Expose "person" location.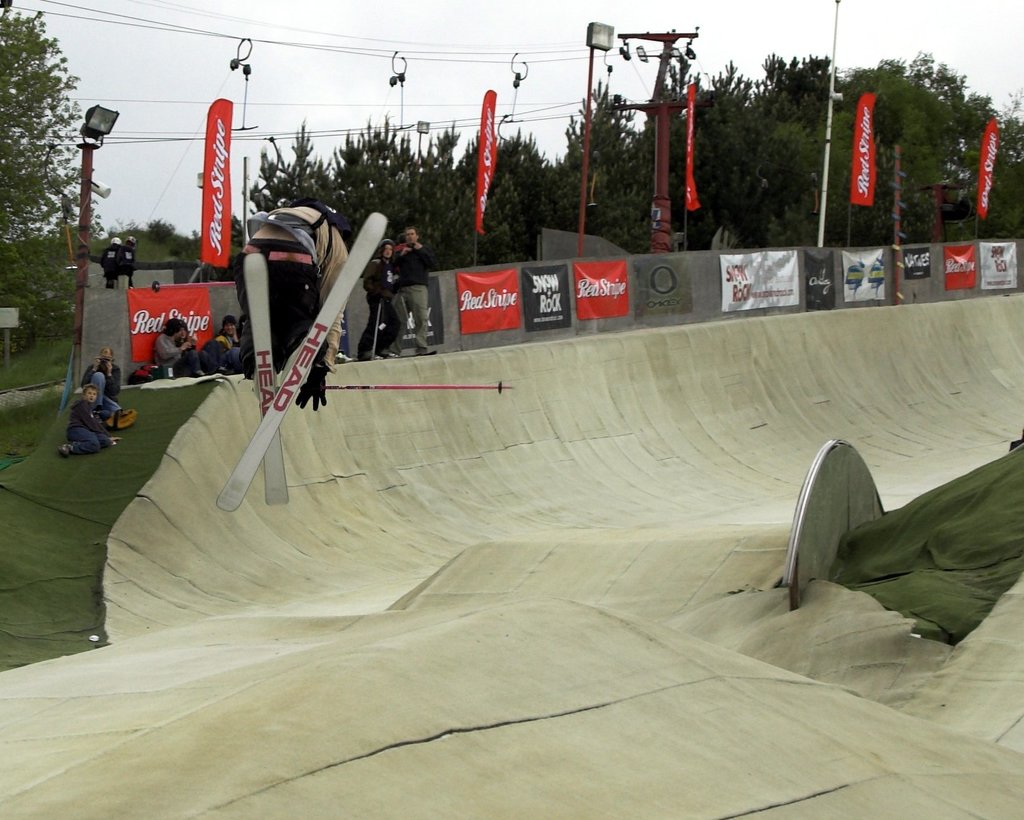
Exposed at 80, 348, 122, 428.
